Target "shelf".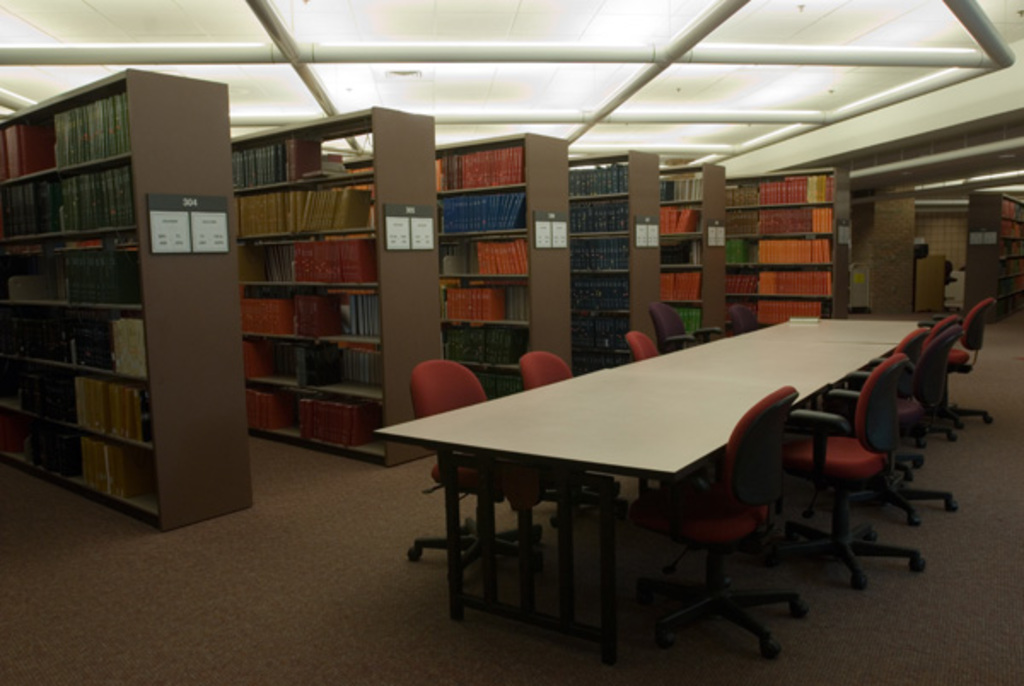
Target region: x1=2 y1=367 x2=162 y2=449.
